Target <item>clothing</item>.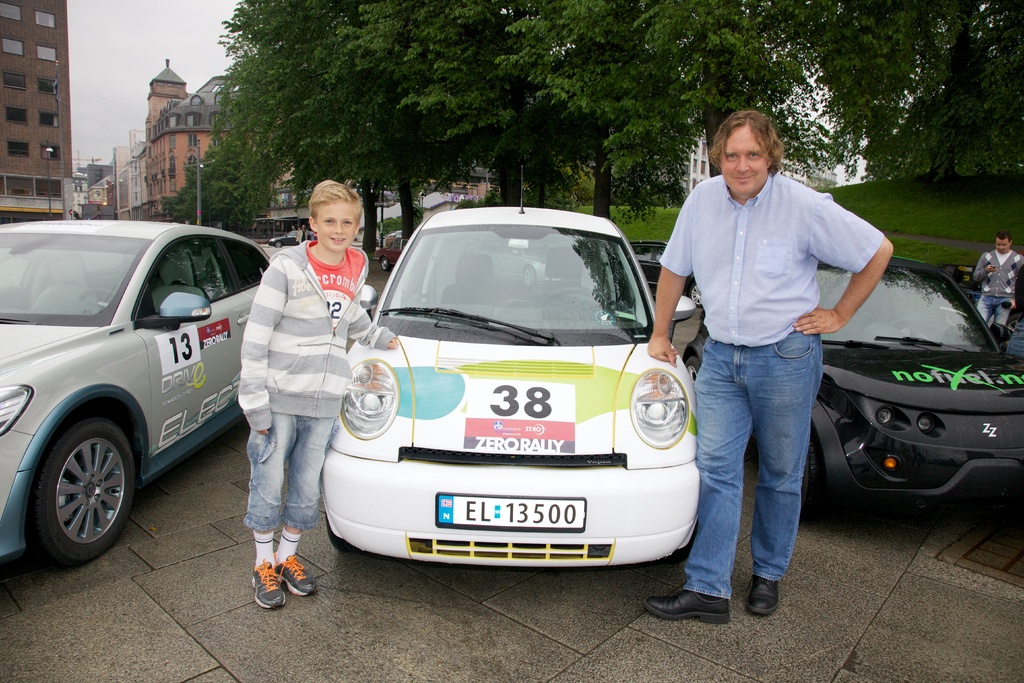
Target region: <box>294,227,311,243</box>.
